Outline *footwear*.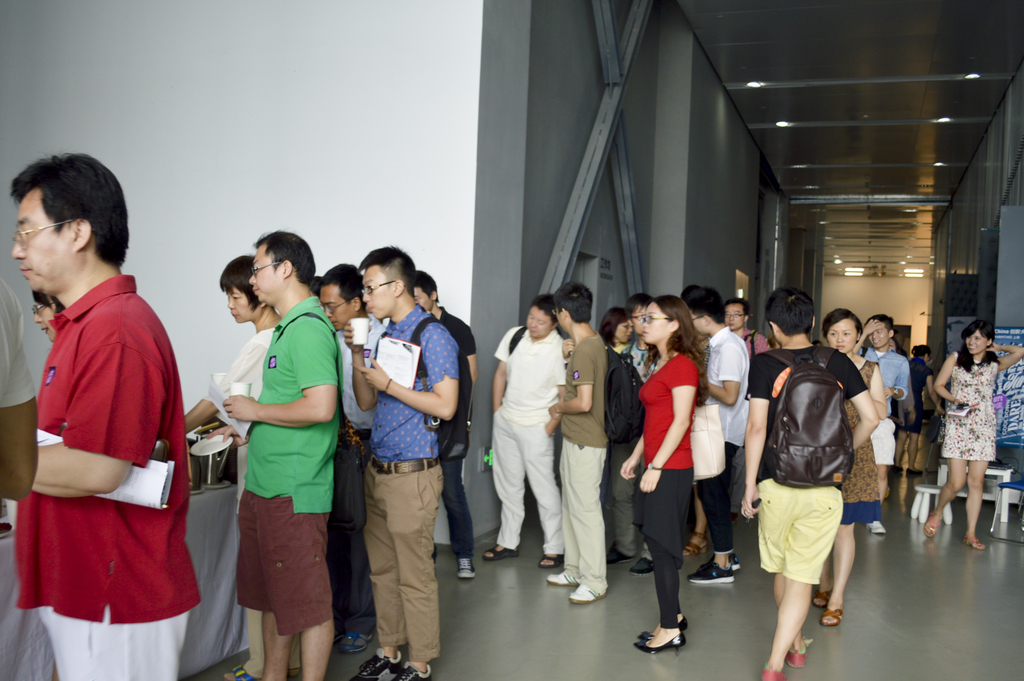
Outline: locate(810, 588, 830, 607).
